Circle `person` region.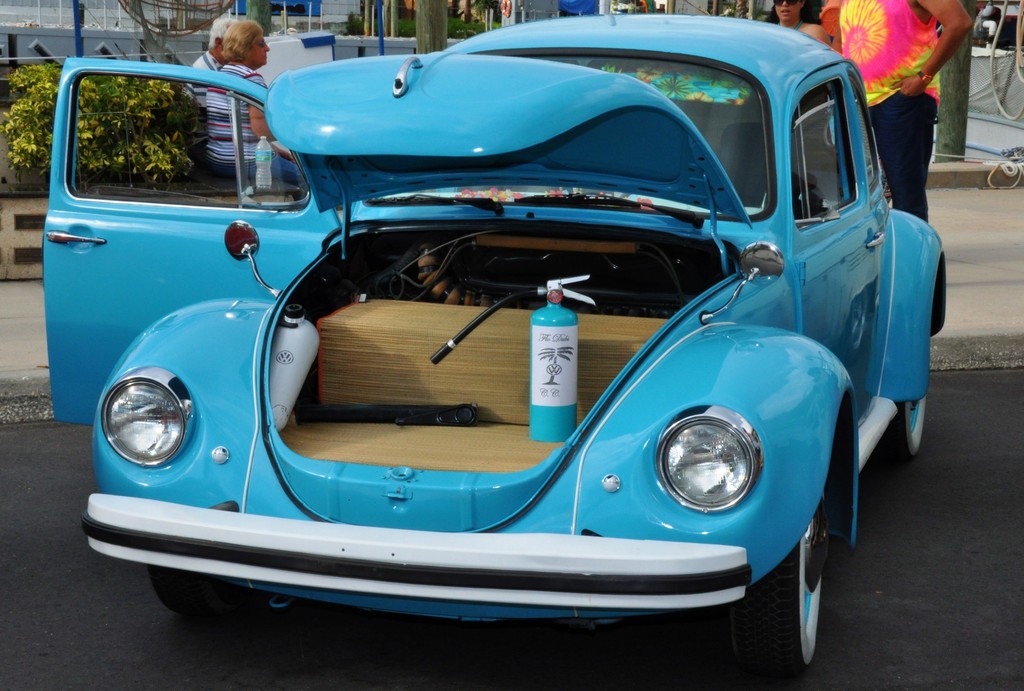
Region: (x1=833, y1=0, x2=964, y2=223).
